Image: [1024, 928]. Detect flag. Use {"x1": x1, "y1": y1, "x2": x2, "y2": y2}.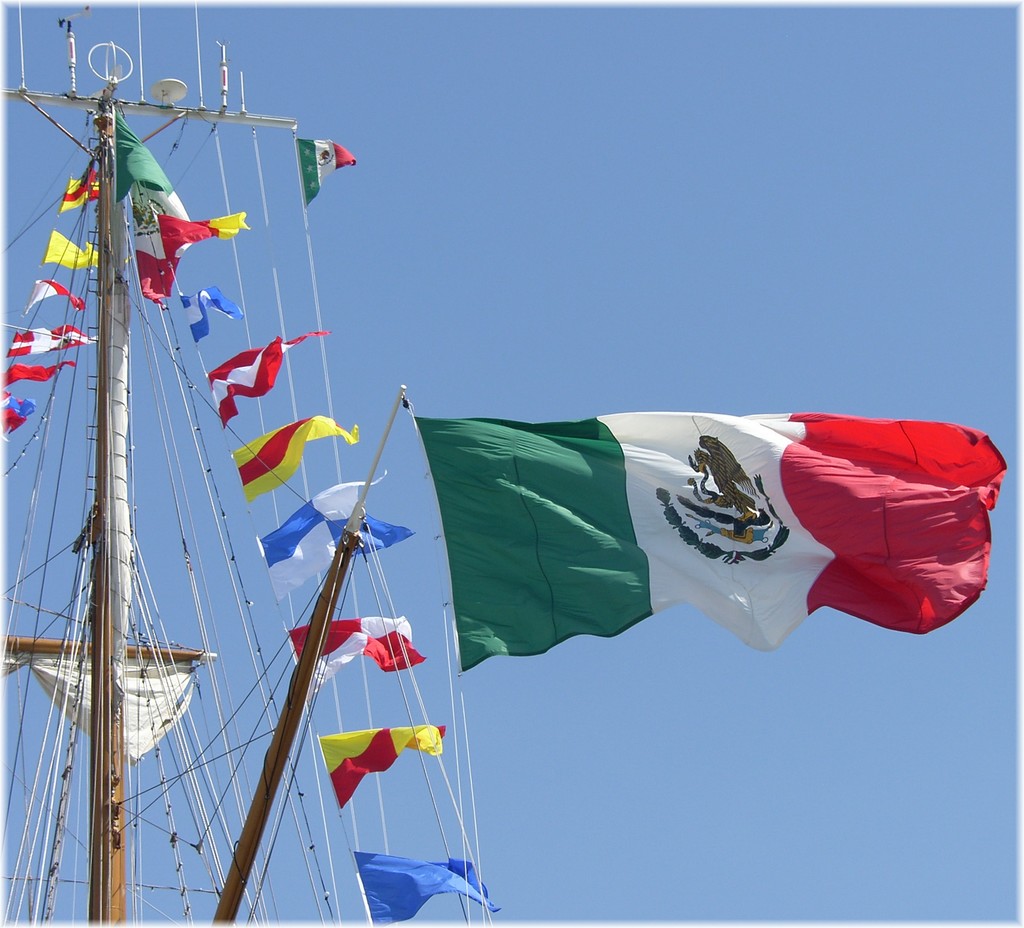
{"x1": 3, "y1": 330, "x2": 102, "y2": 356}.
